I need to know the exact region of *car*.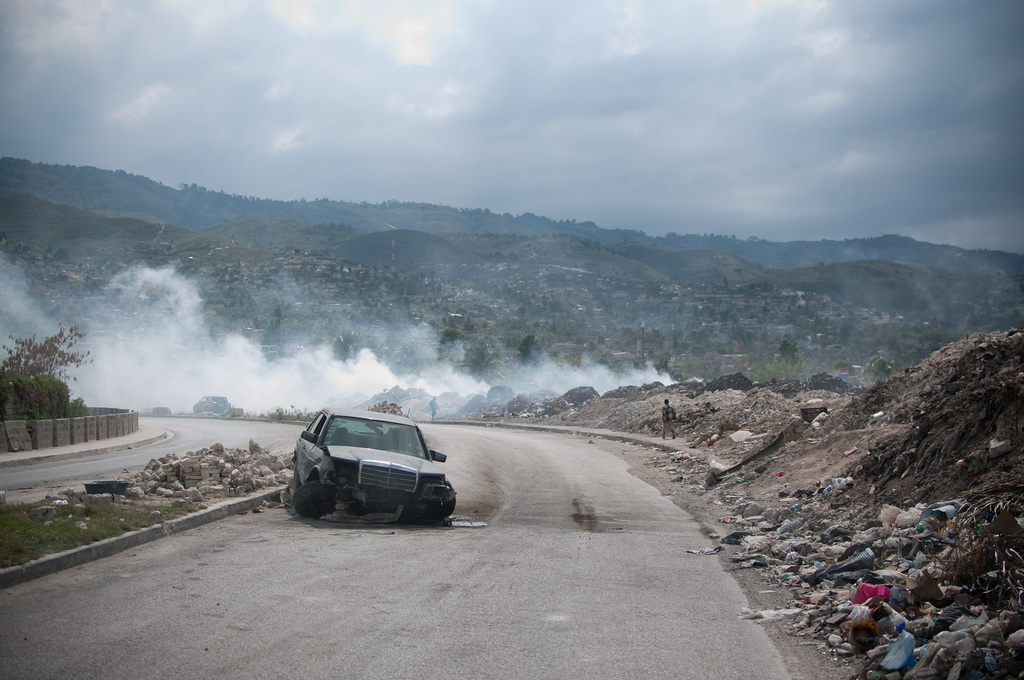
Region: 287 409 458 526.
